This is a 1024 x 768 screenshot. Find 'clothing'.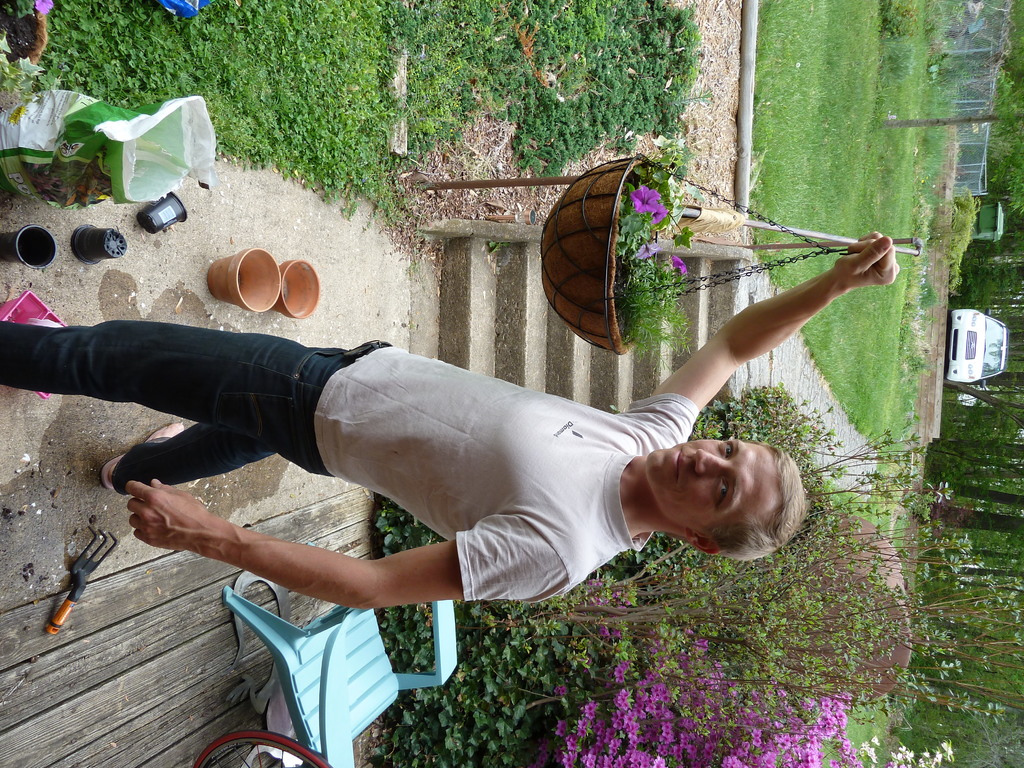
Bounding box: <box>0,312,699,605</box>.
